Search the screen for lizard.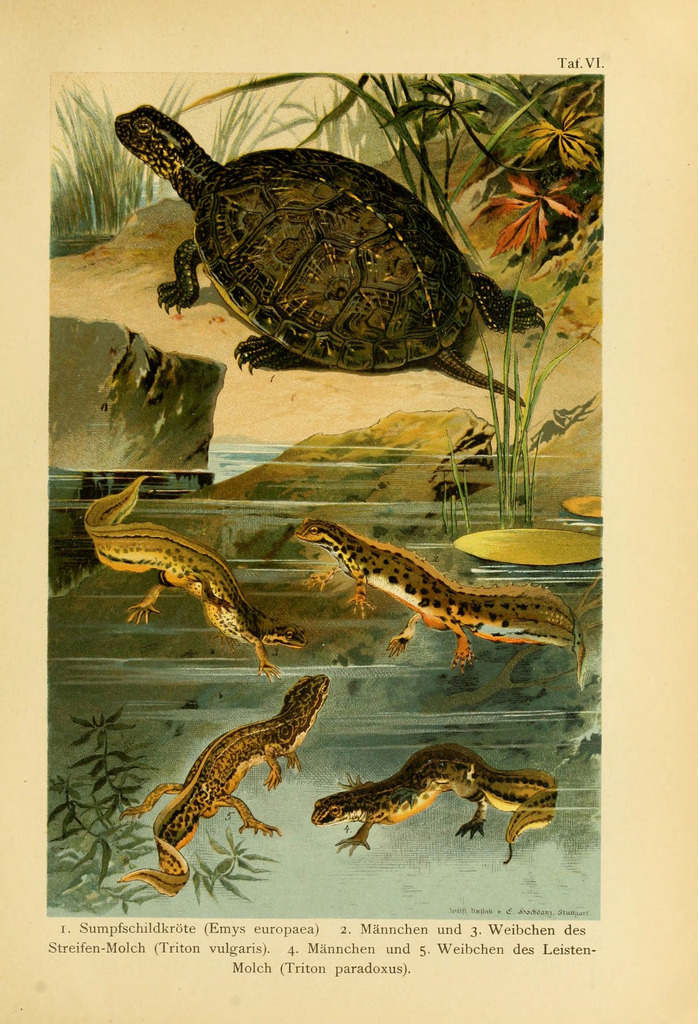
Found at locate(289, 513, 574, 661).
